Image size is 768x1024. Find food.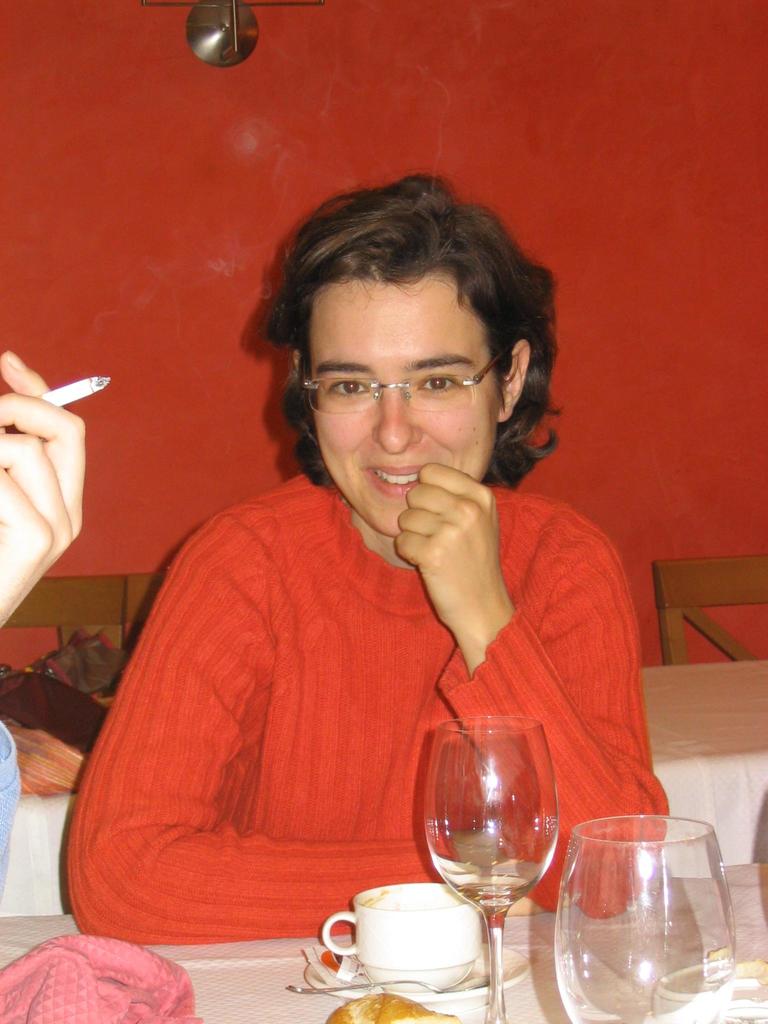
rect(319, 986, 435, 1023).
